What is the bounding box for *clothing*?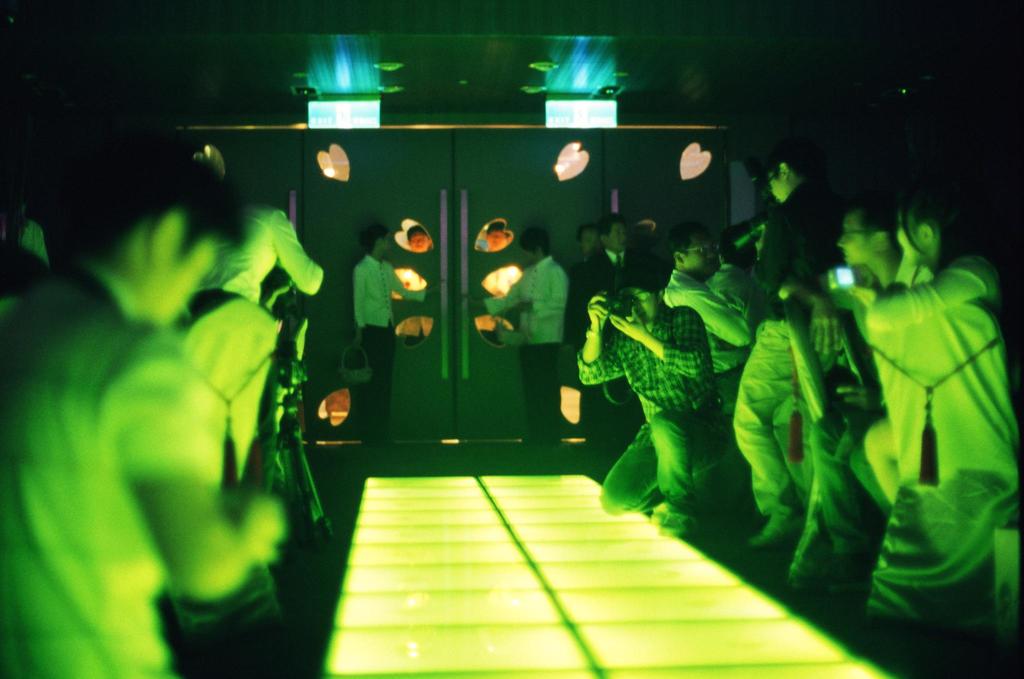
detection(219, 209, 317, 286).
